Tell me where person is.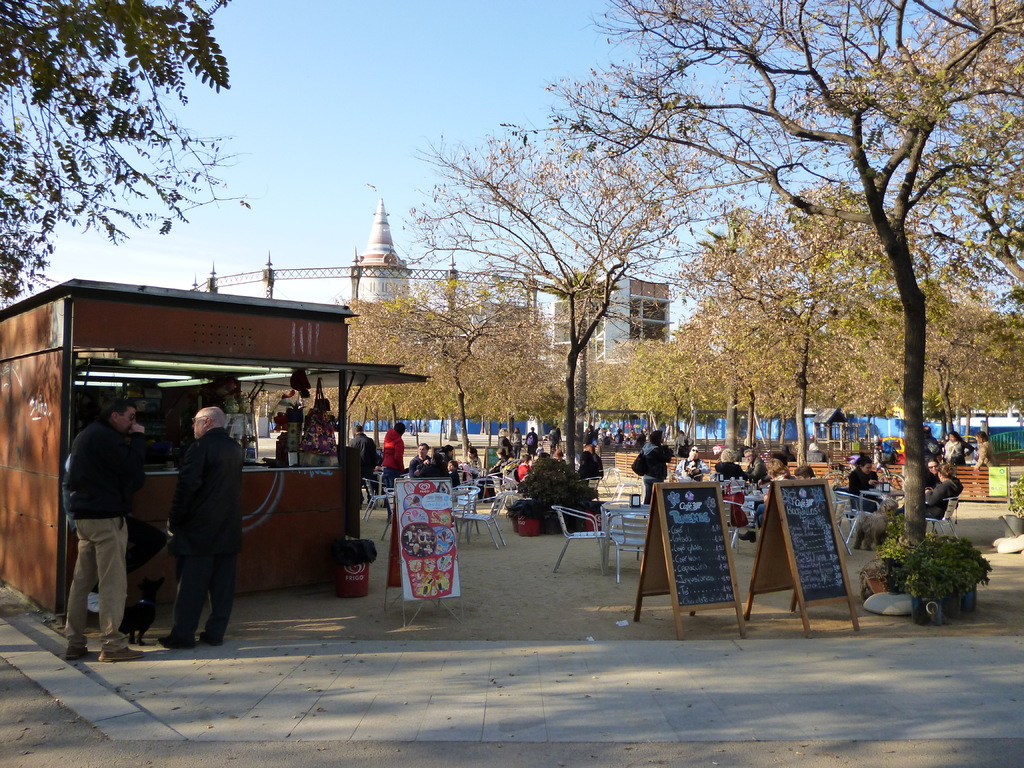
person is at [x1=377, y1=422, x2=407, y2=520].
